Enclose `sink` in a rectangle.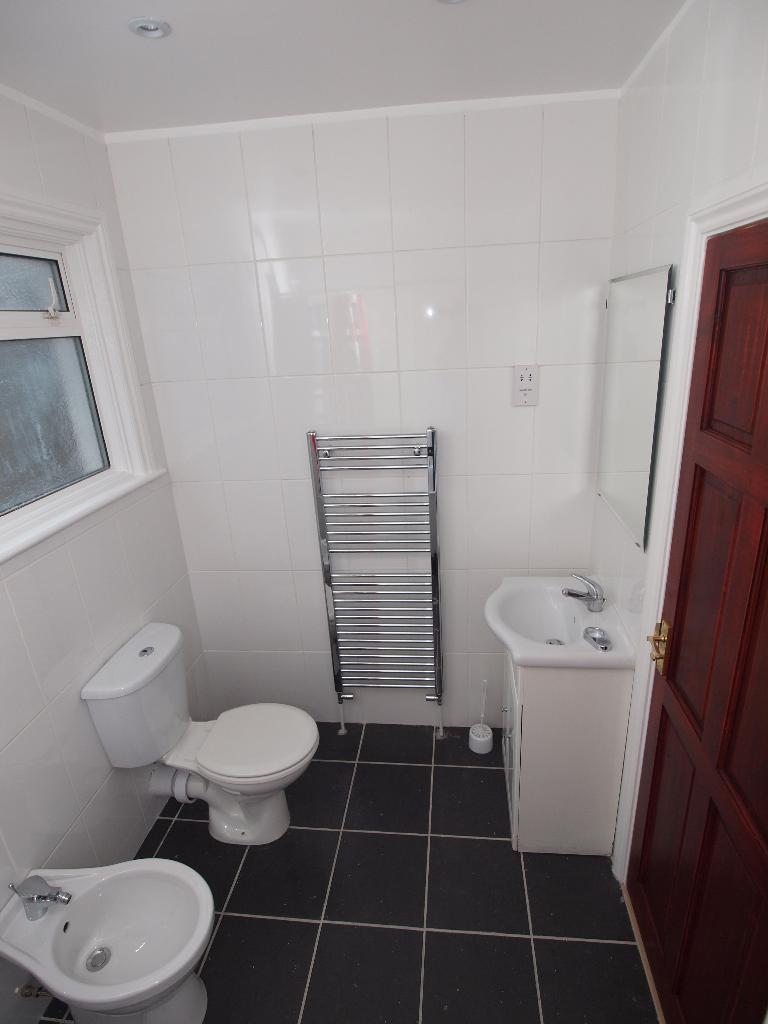
486:574:637:671.
